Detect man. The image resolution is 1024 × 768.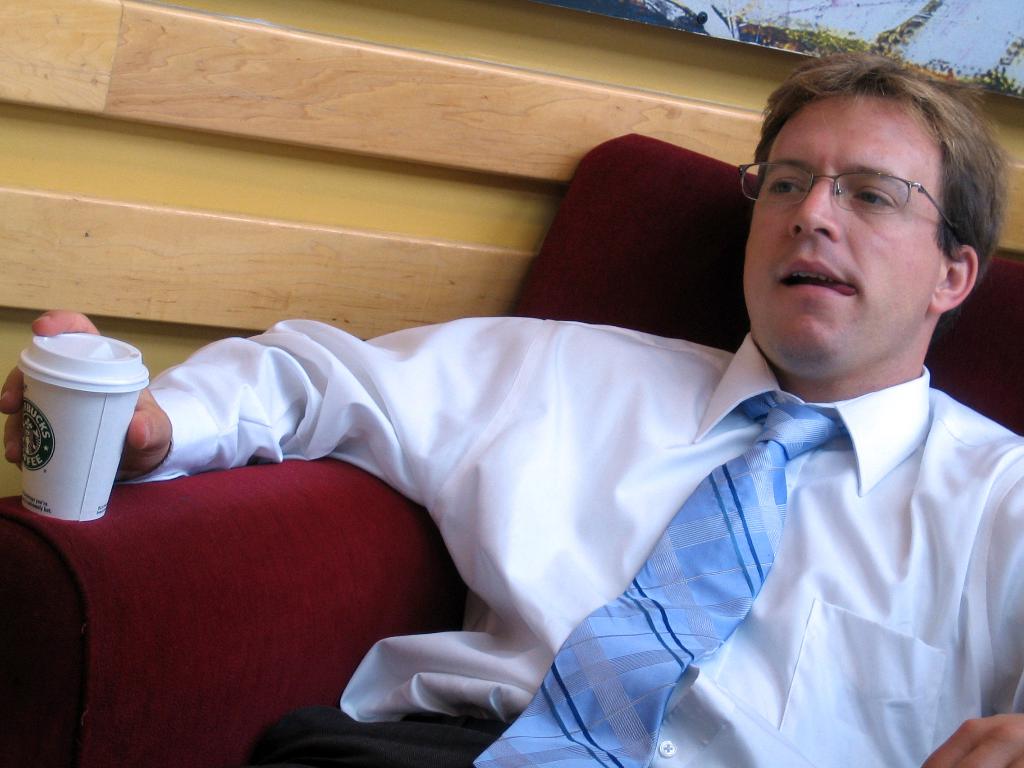
[0,54,1023,767].
